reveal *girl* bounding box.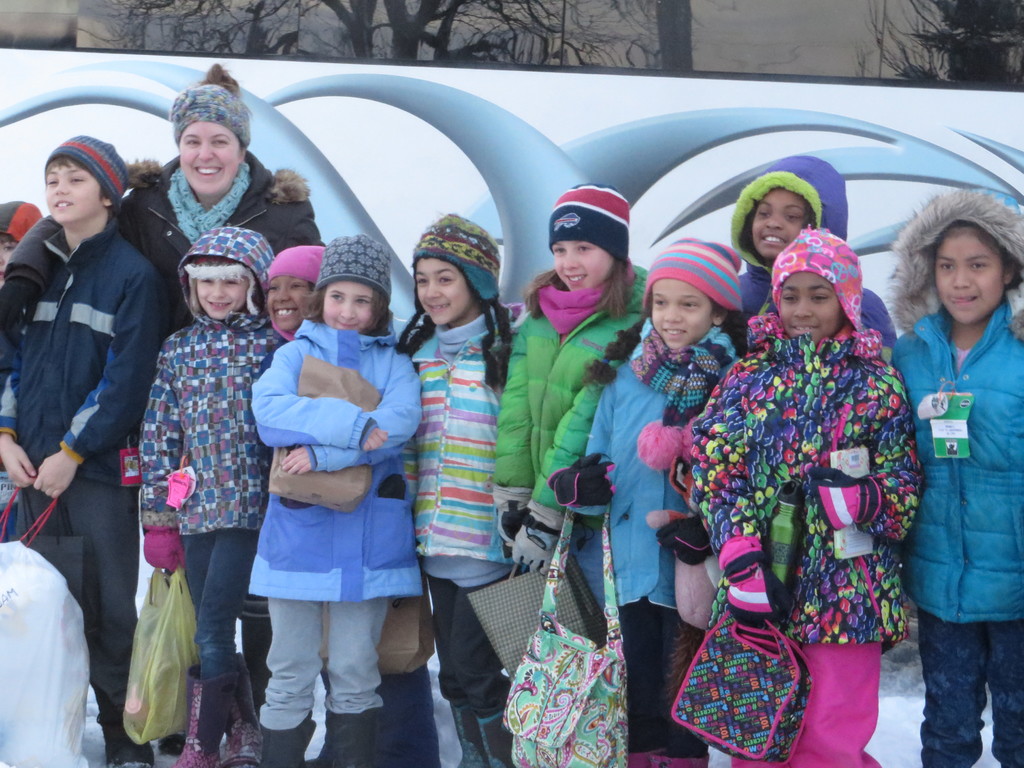
Revealed: locate(263, 245, 444, 767).
